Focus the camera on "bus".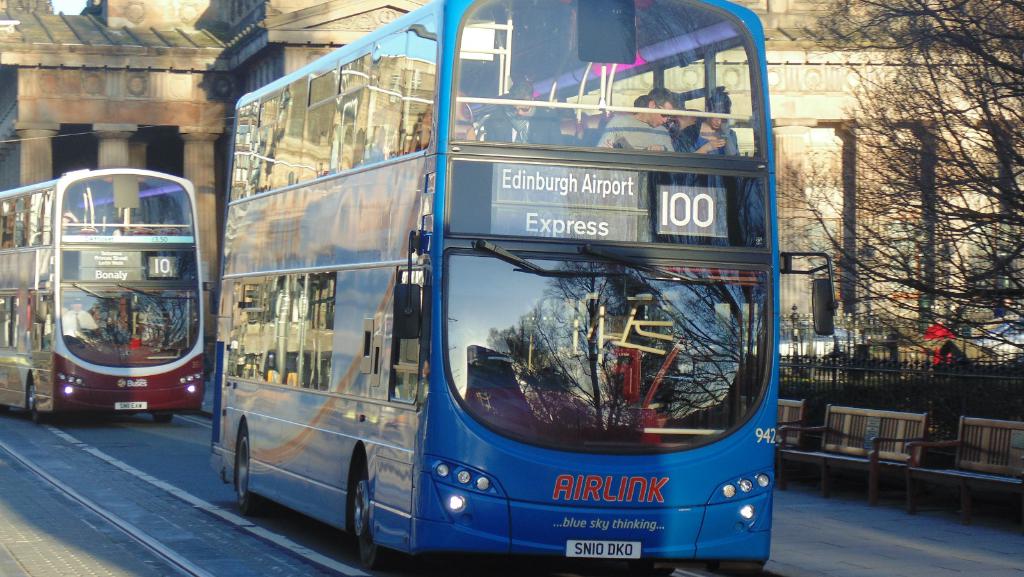
Focus region: locate(204, 0, 837, 576).
